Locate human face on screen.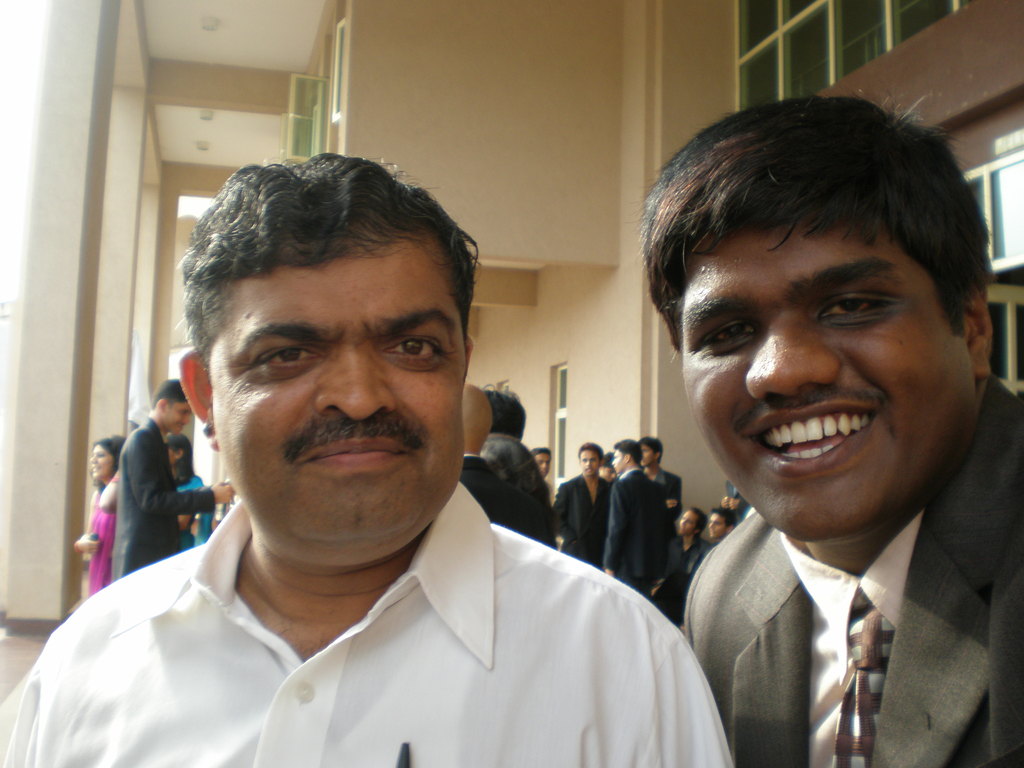
On screen at {"left": 639, "top": 444, "right": 653, "bottom": 466}.
